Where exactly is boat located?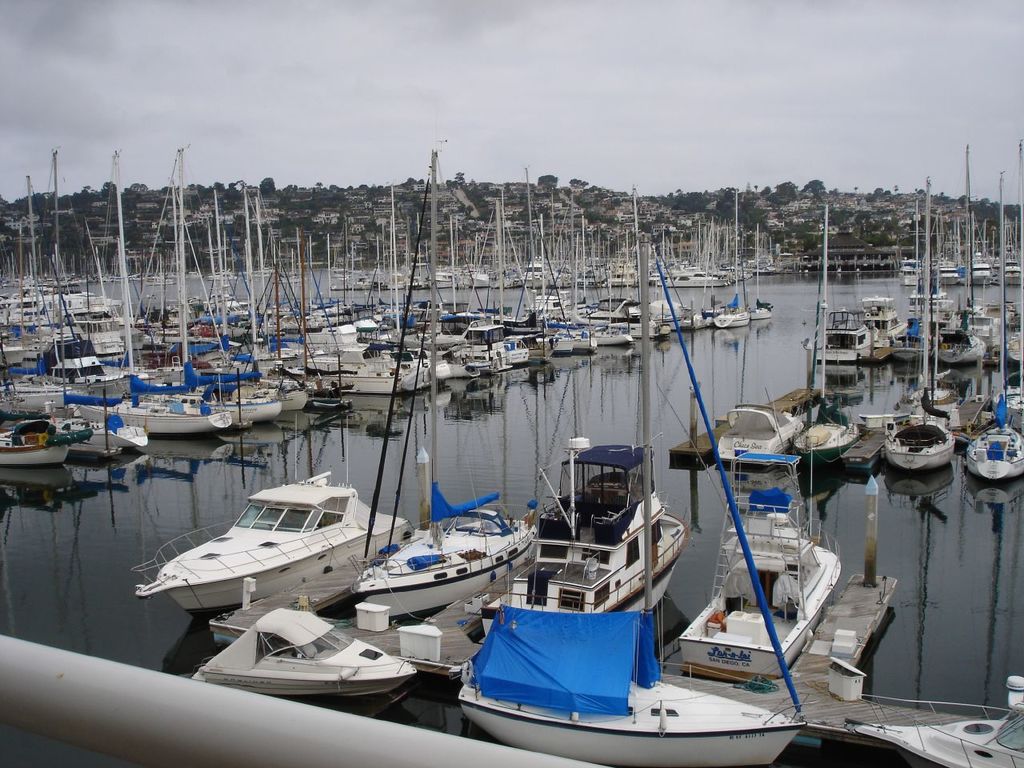
Its bounding box is 478,434,690,642.
